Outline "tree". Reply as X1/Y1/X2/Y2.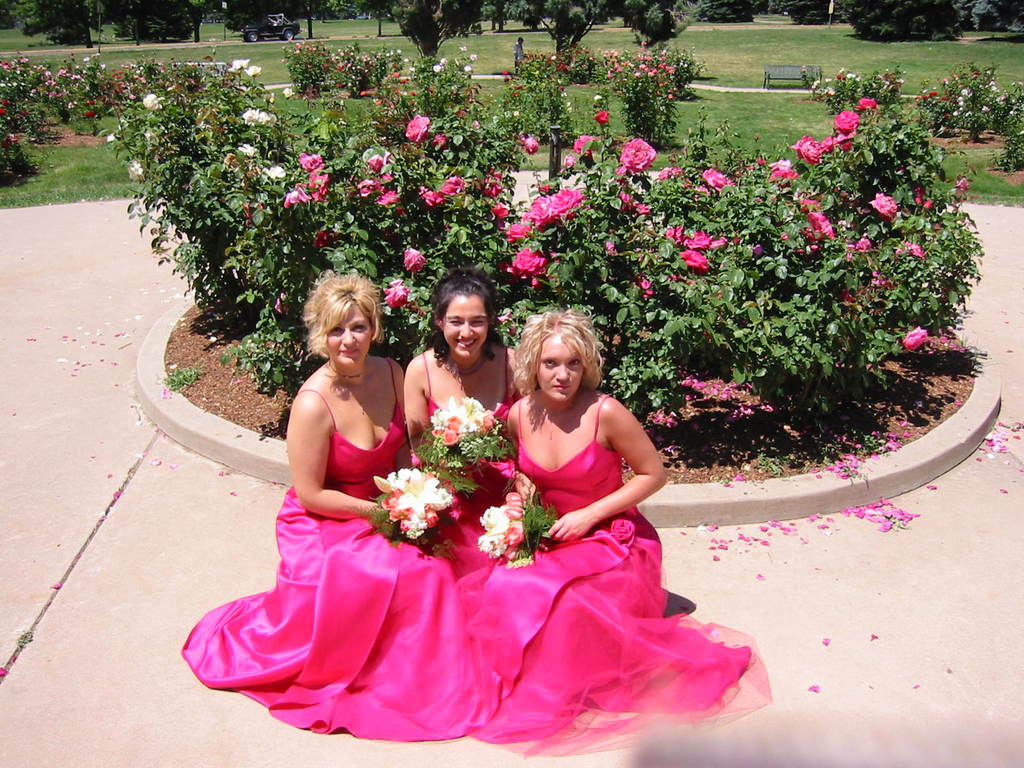
541/0/626/55.
